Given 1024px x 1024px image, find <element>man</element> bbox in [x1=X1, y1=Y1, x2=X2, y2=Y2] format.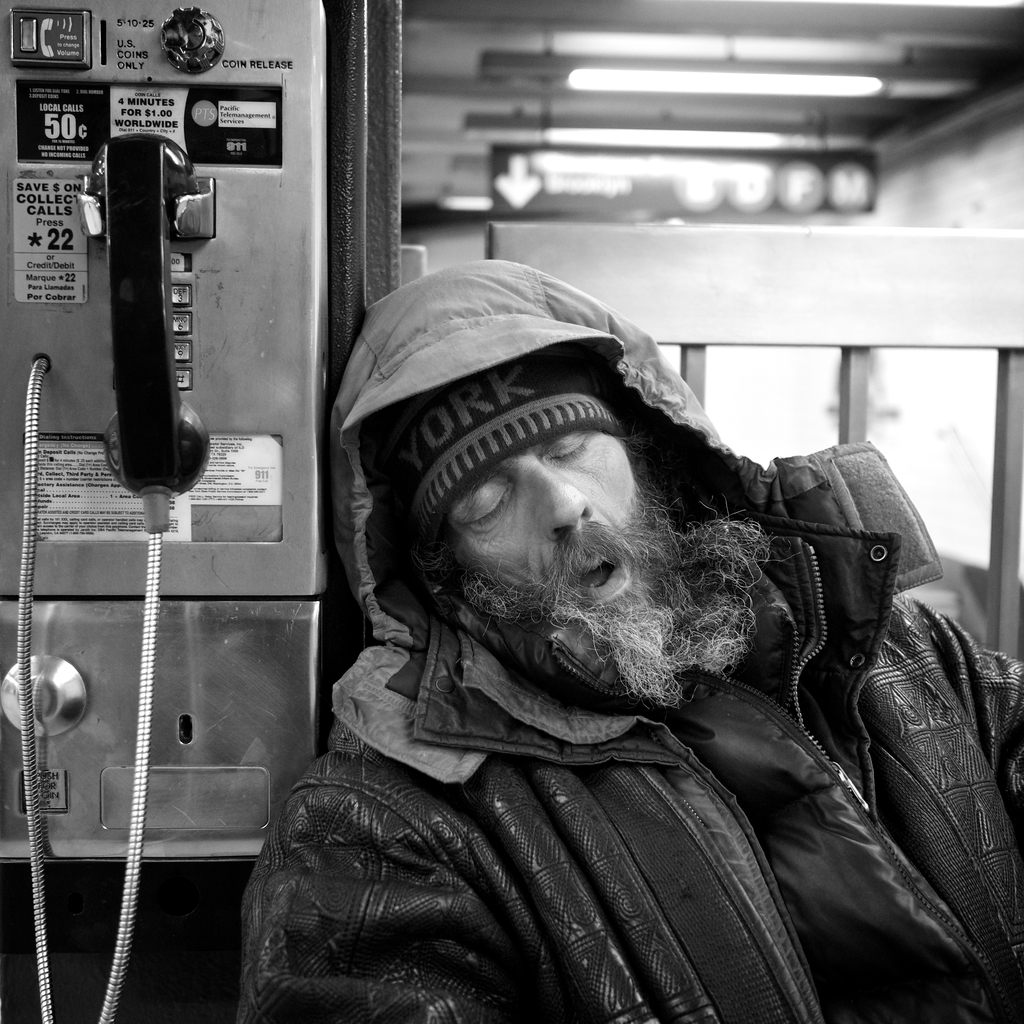
[x1=179, y1=224, x2=1016, y2=1023].
